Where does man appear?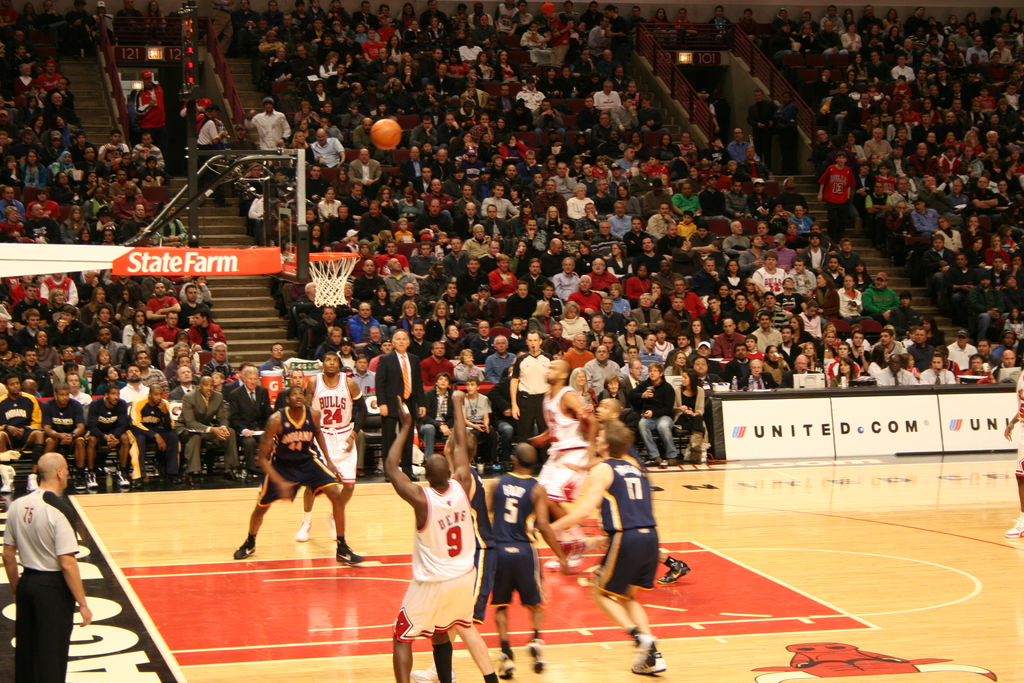
Appears at <bbox>1002, 360, 1023, 541</bbox>.
